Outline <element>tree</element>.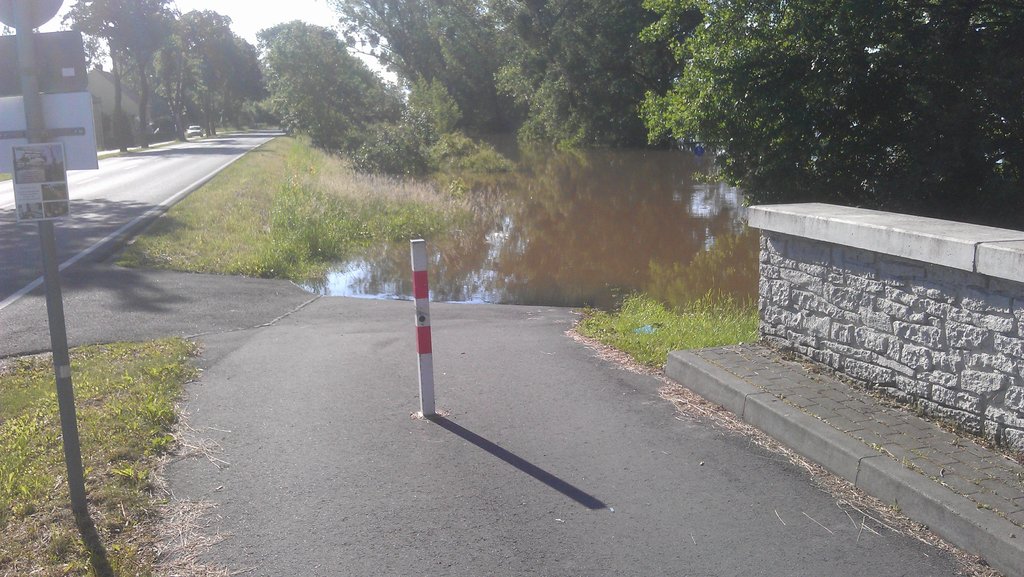
Outline: x1=609 y1=0 x2=1023 y2=228.
